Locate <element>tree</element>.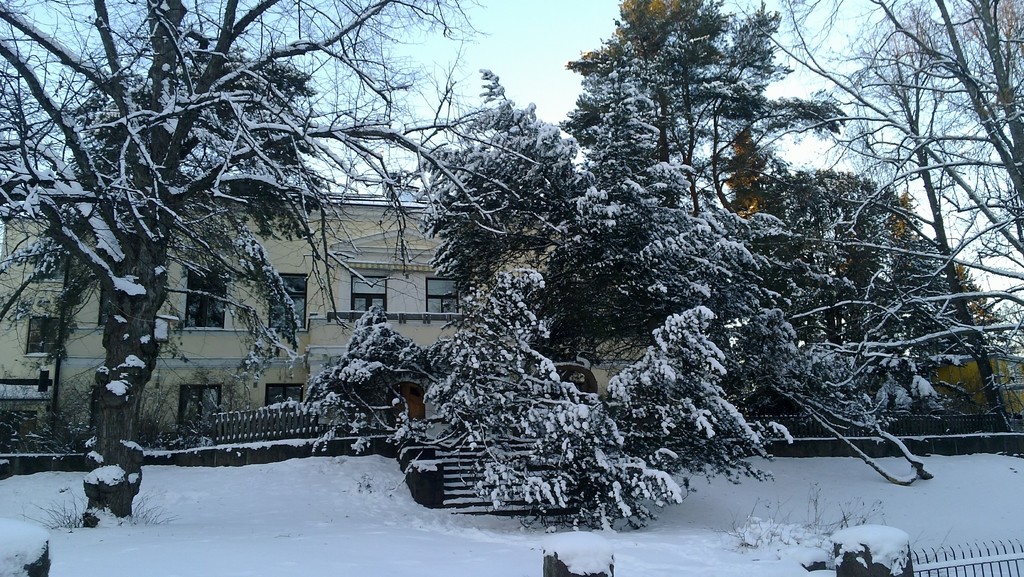
Bounding box: 783 171 1020 432.
